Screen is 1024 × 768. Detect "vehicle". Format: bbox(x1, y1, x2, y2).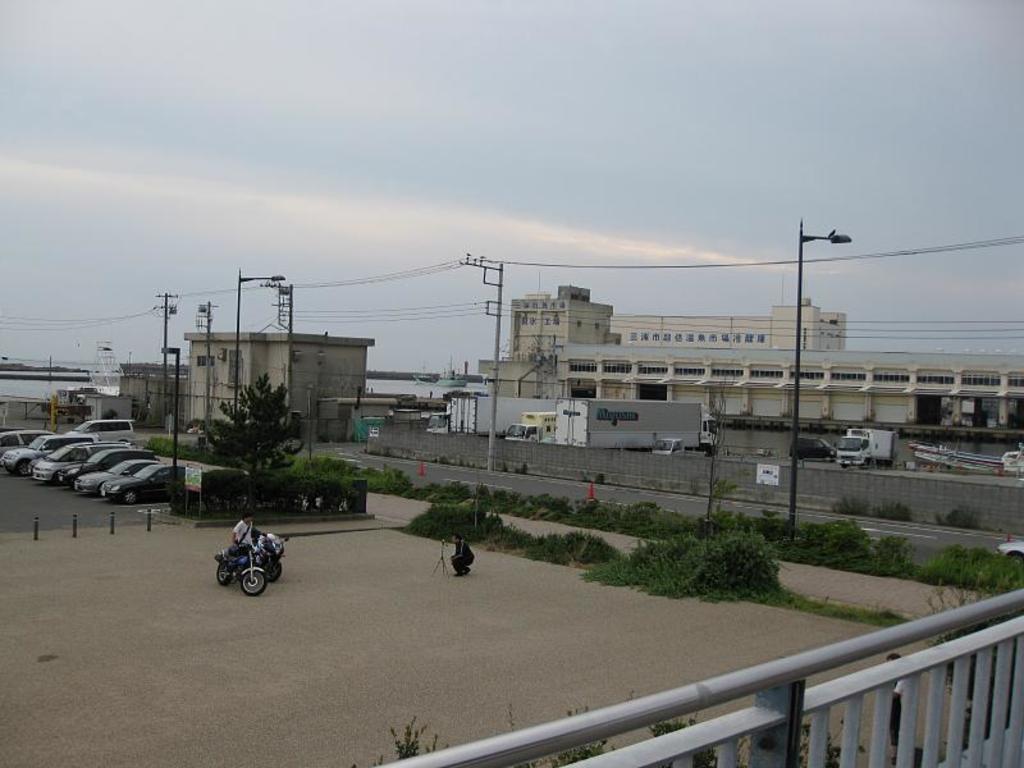
bbox(992, 538, 1023, 566).
